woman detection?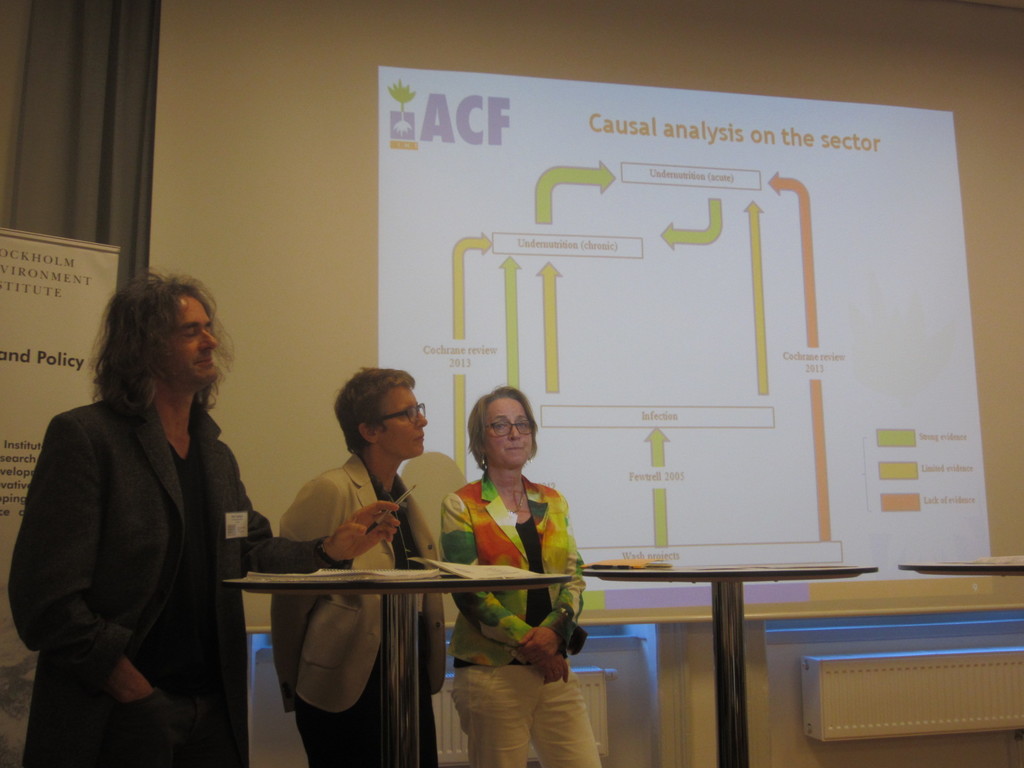
267:367:440:767
